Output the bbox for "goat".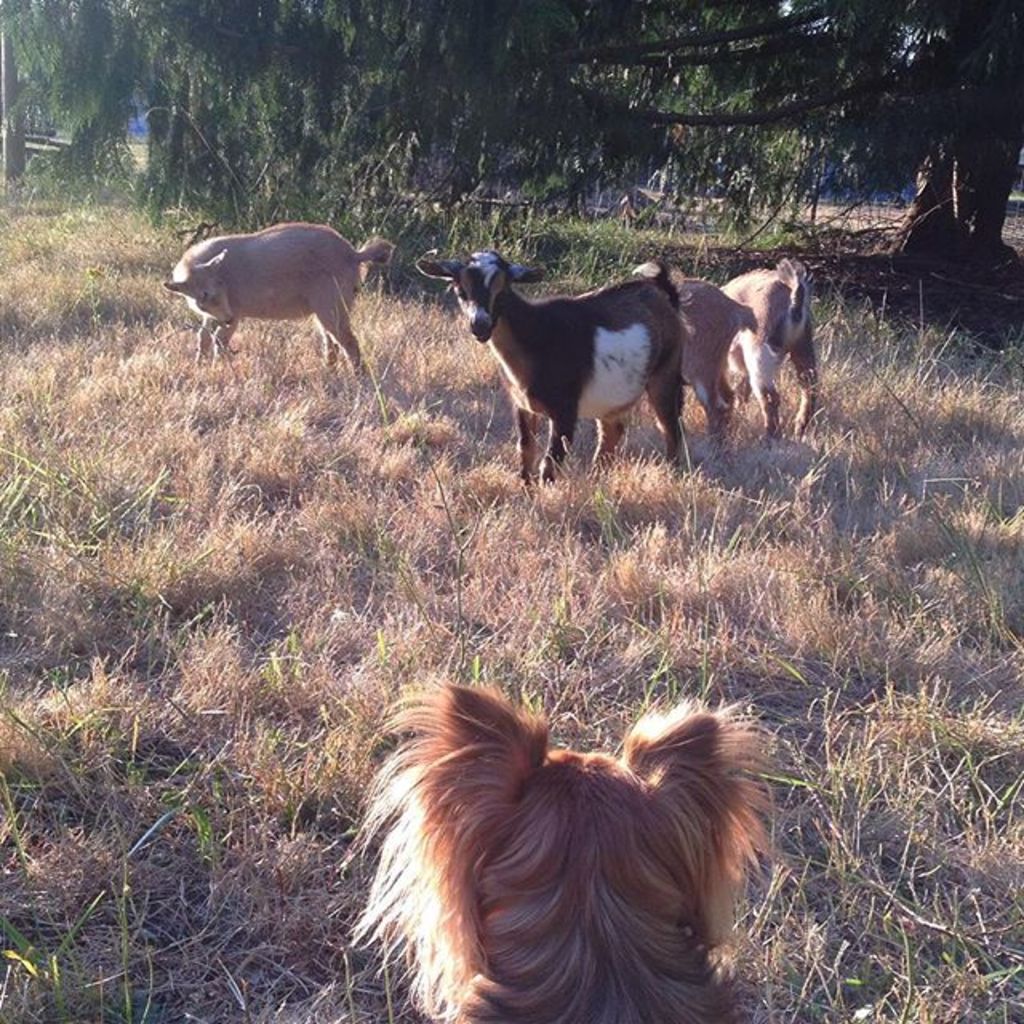
(x1=677, y1=277, x2=760, y2=440).
